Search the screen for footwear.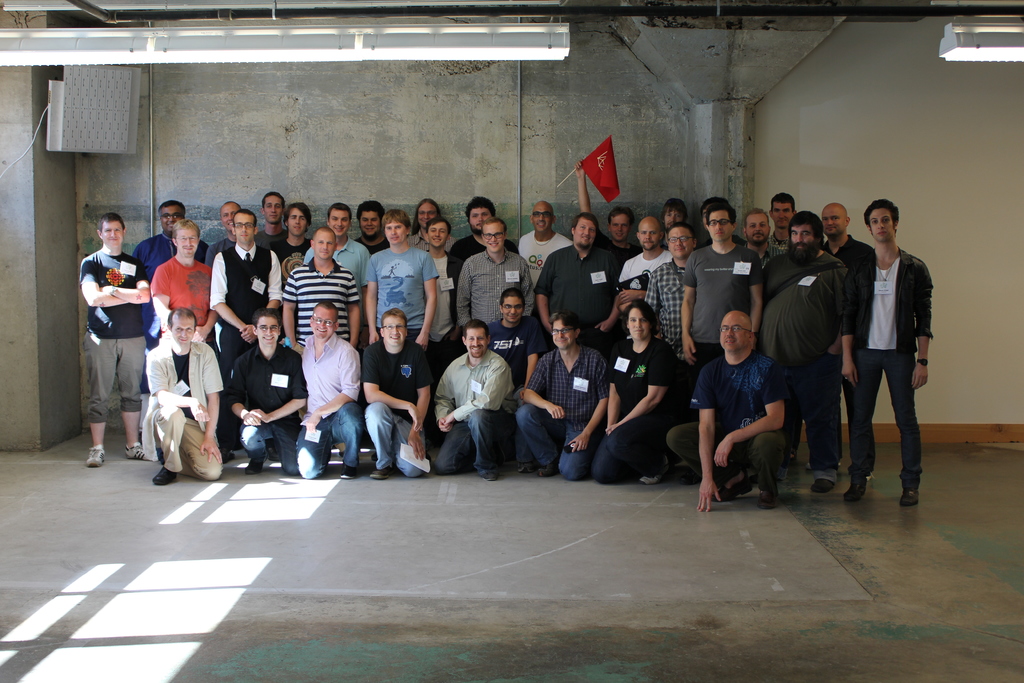
Found at (810, 479, 835, 496).
